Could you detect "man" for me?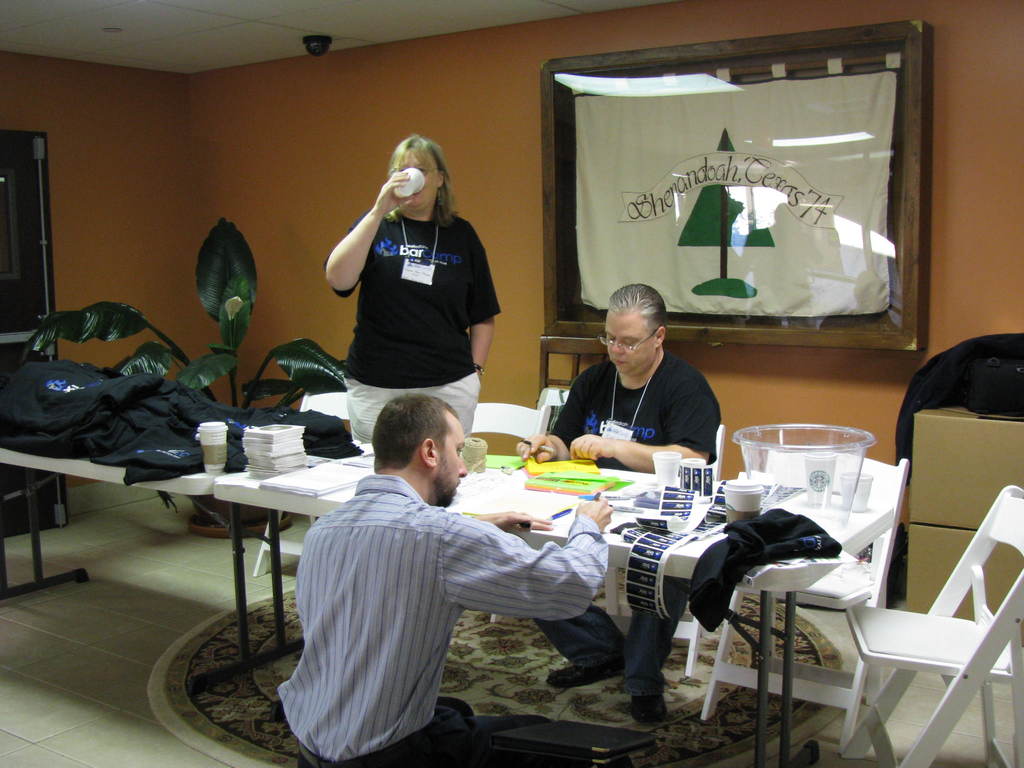
Detection result: bbox=[259, 397, 610, 746].
